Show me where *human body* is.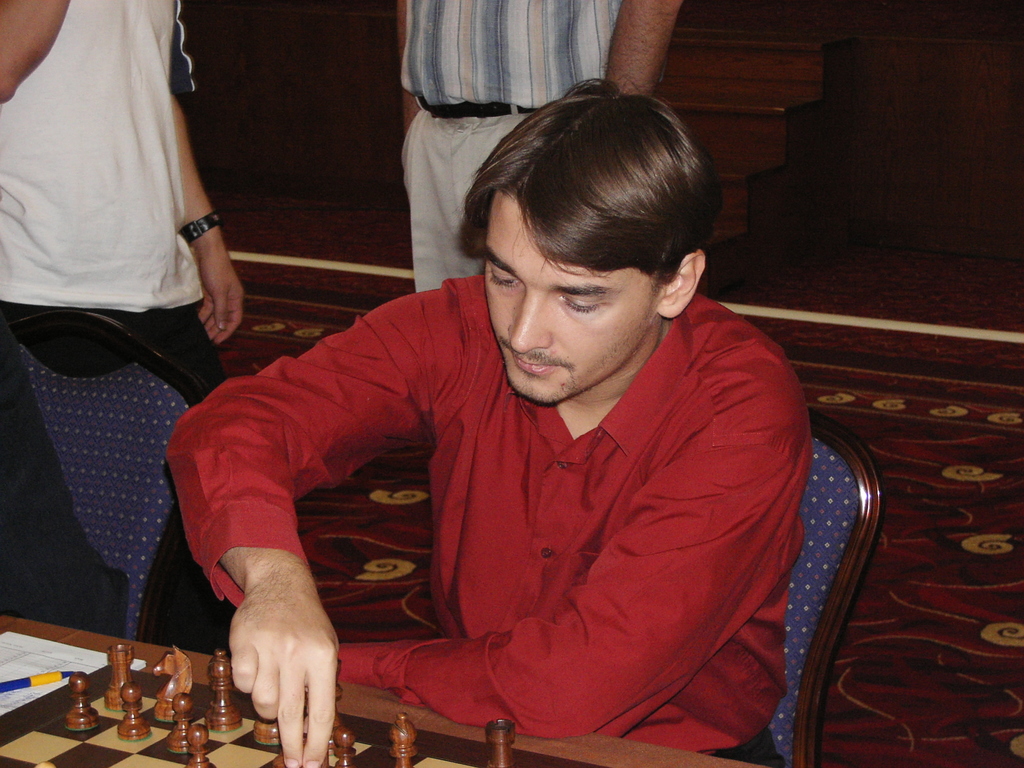
*human body* is at rect(392, 0, 690, 295).
